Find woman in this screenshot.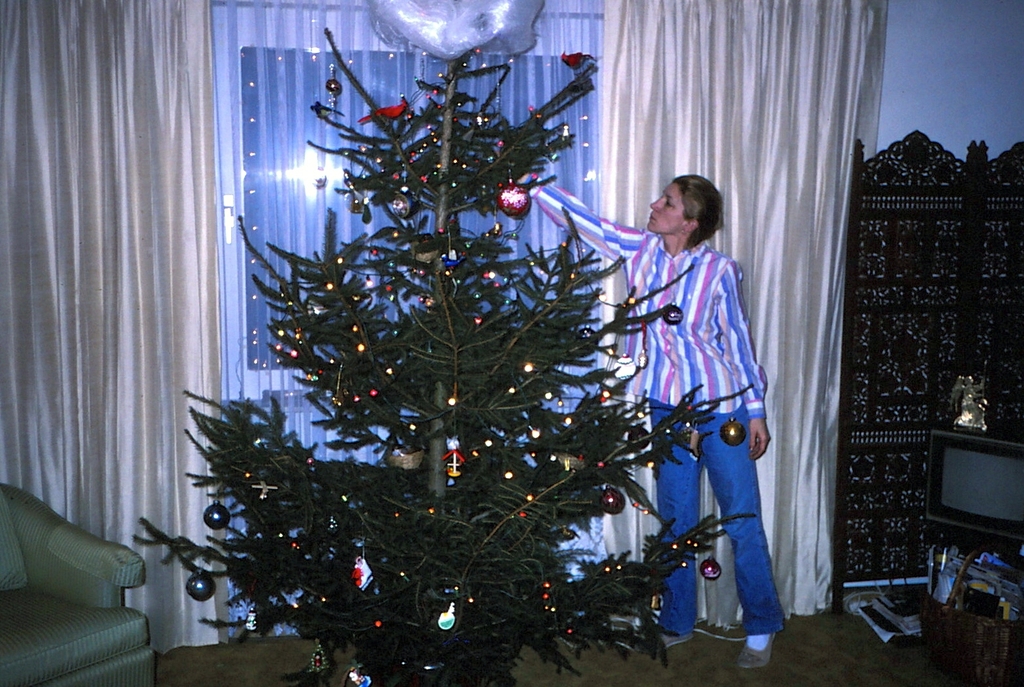
The bounding box for woman is [514, 164, 792, 673].
